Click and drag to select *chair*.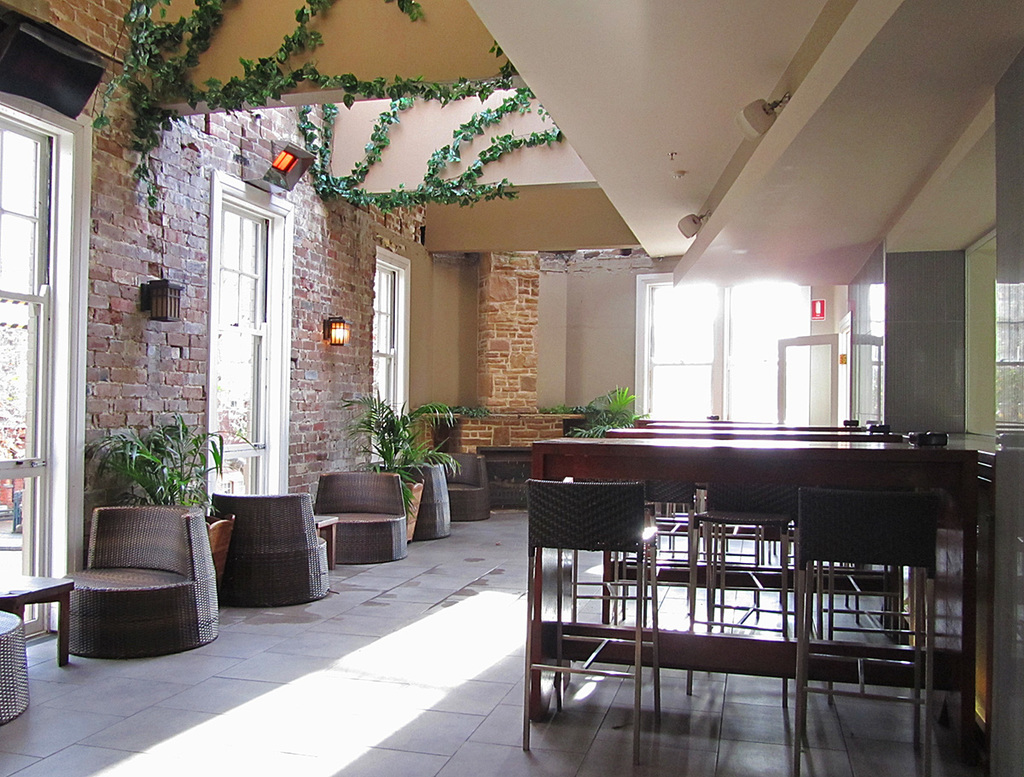
Selection: {"left": 818, "top": 557, "right": 918, "bottom": 709}.
